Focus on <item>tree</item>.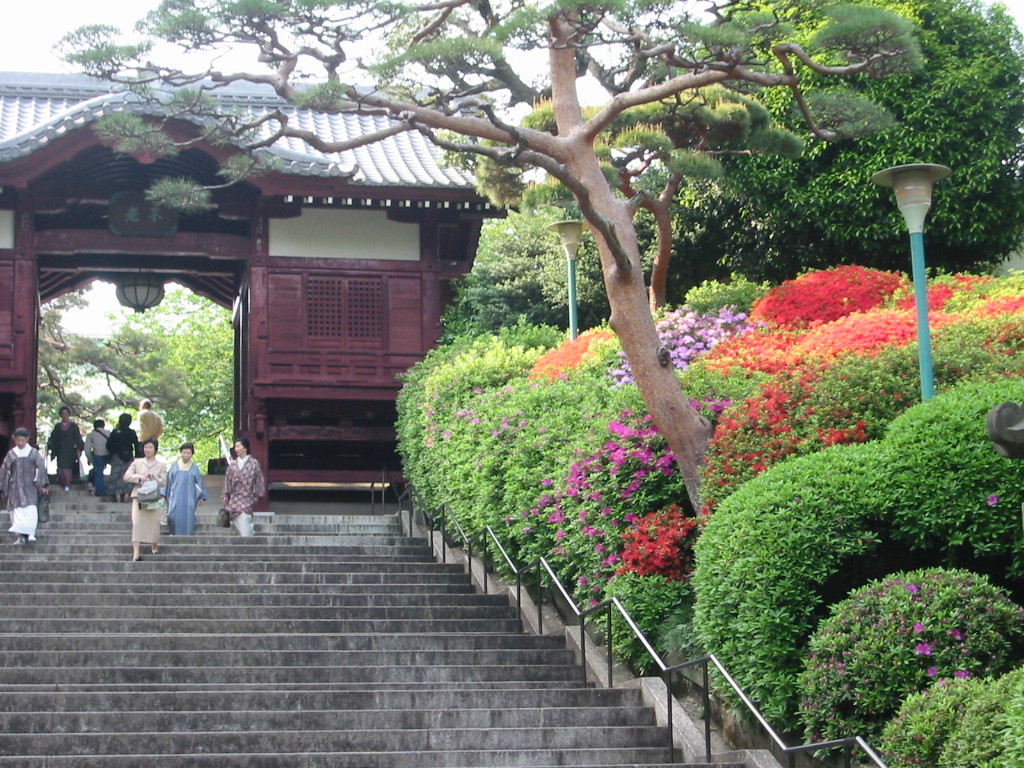
Focused at BBox(35, 278, 184, 455).
